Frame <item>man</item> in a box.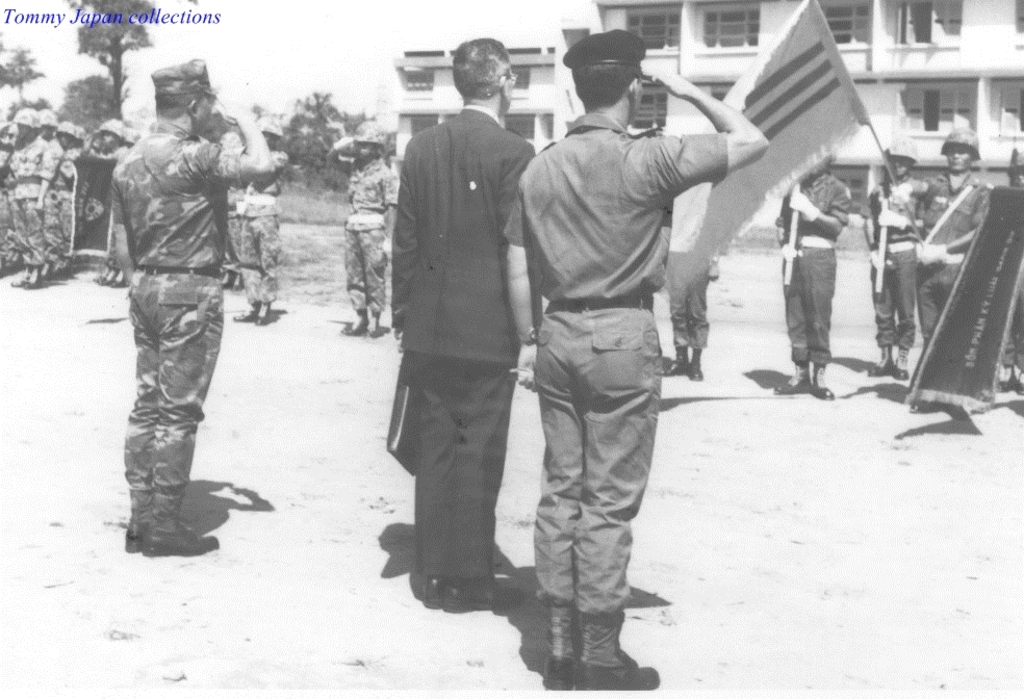
342/110/403/332.
